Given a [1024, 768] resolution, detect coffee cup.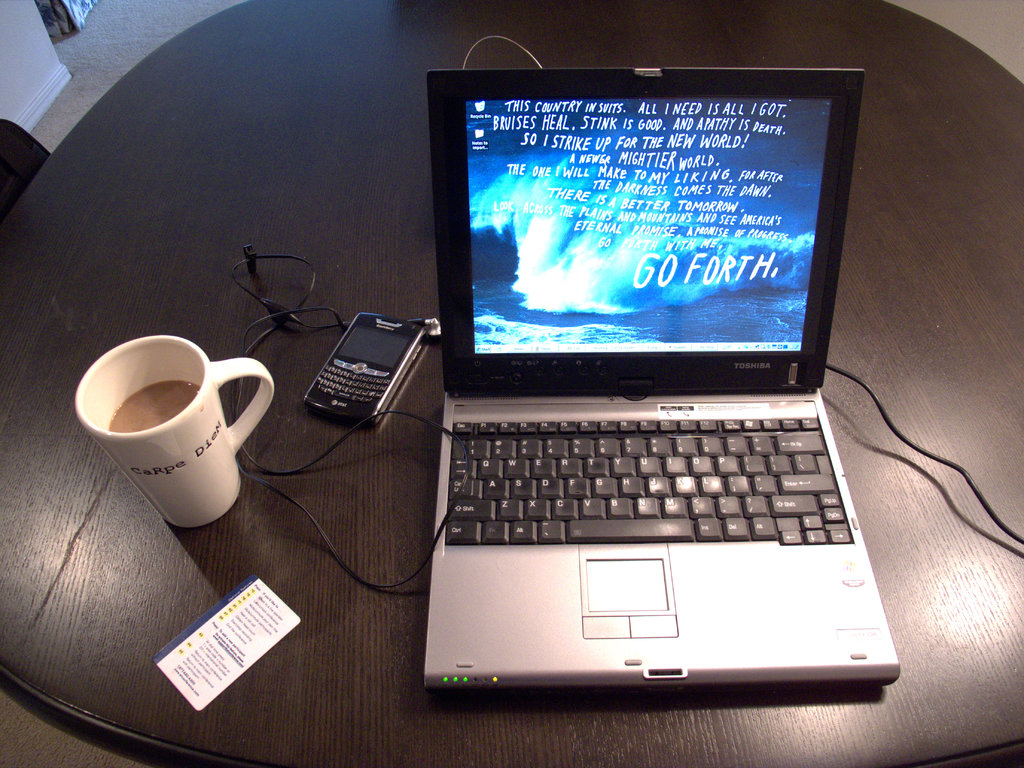
box=[74, 331, 277, 532].
